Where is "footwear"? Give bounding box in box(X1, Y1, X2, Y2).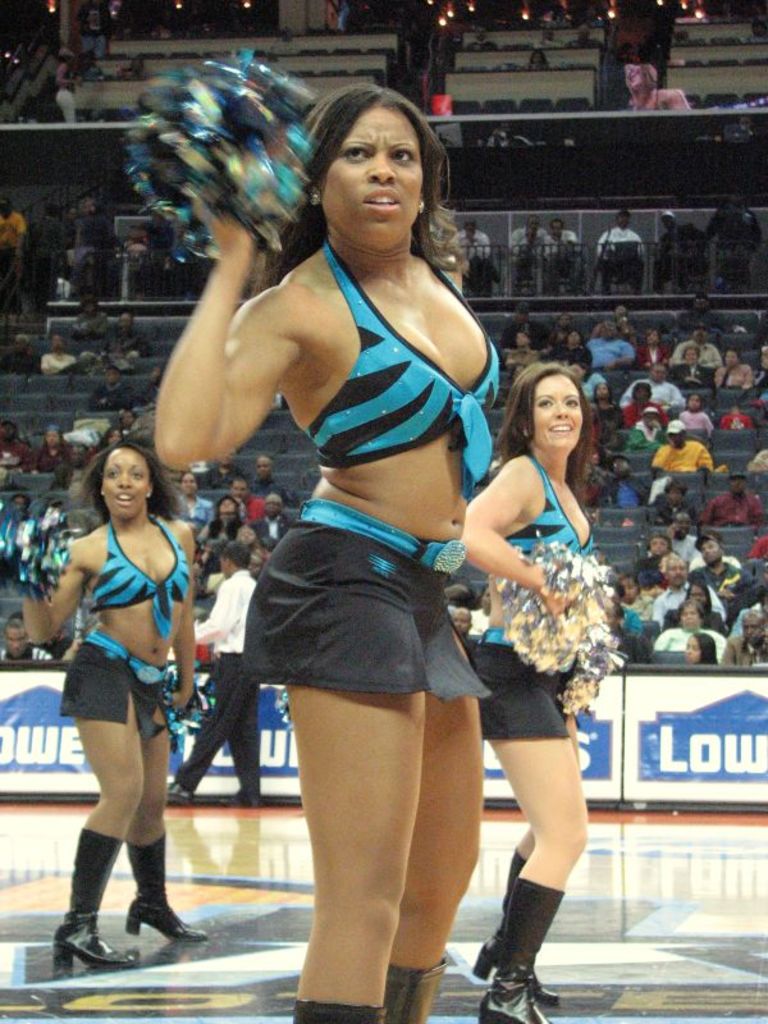
box(155, 780, 187, 803).
